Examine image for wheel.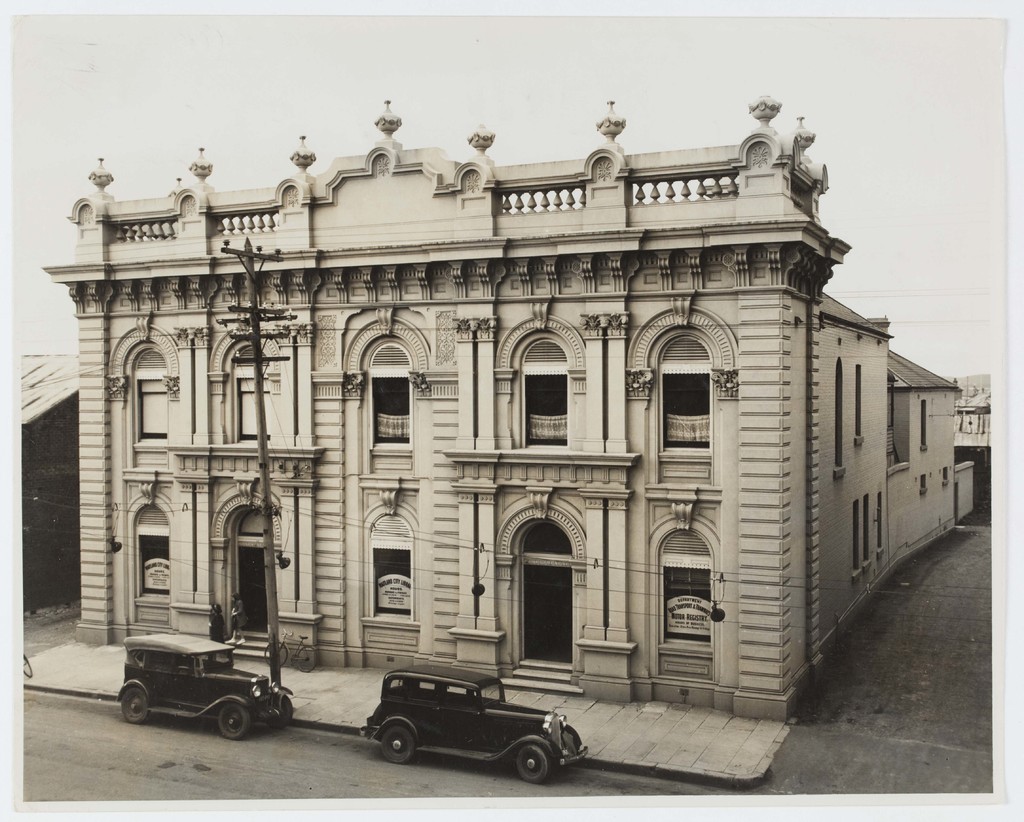
Examination result: x1=382, y1=727, x2=415, y2=764.
